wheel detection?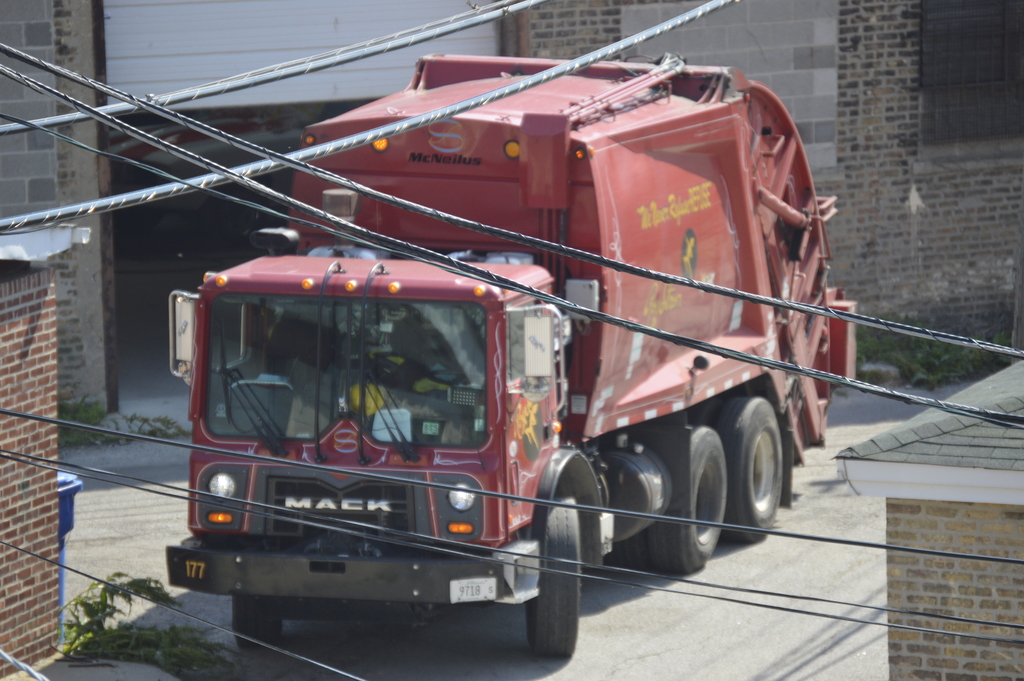
{"x1": 224, "y1": 595, "x2": 289, "y2": 646}
